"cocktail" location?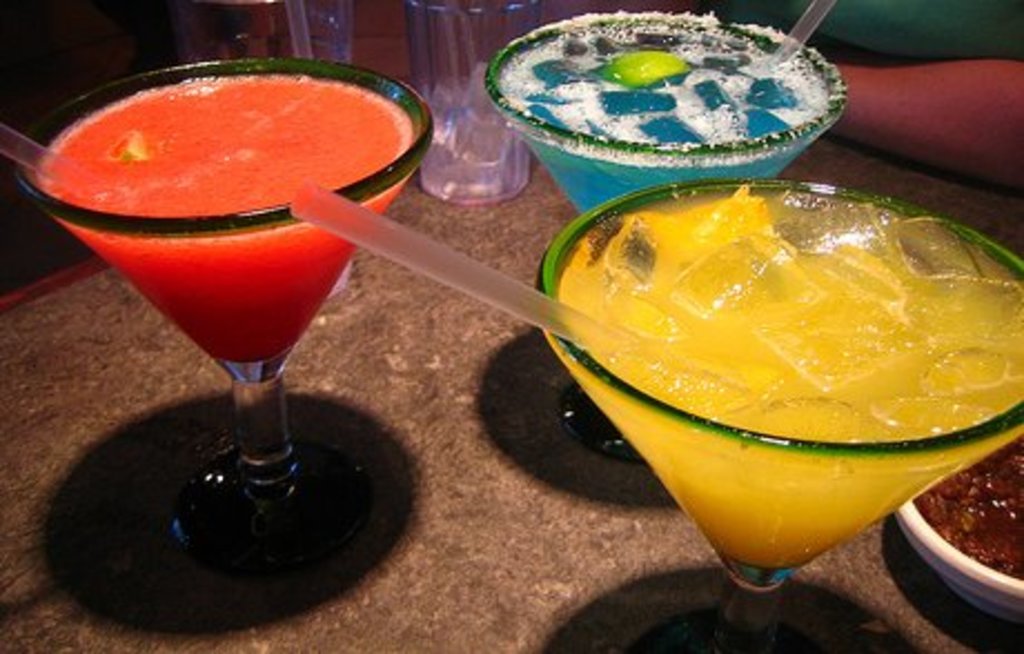
[x1=7, y1=53, x2=441, y2=574]
